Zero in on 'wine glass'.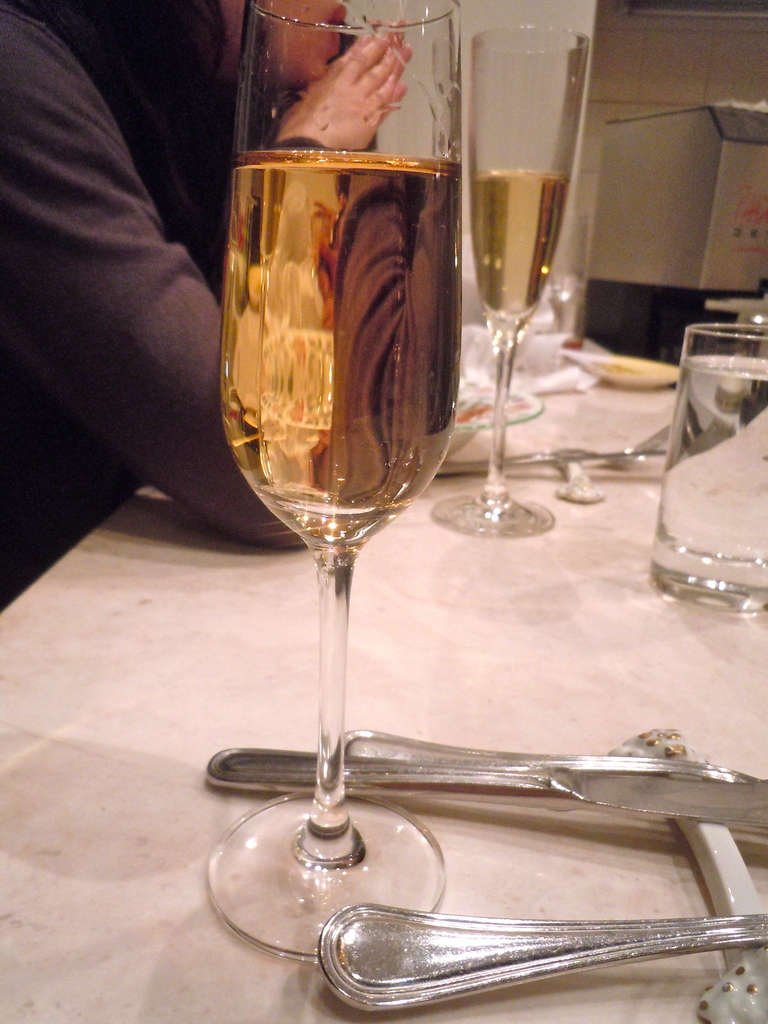
Zeroed in: <region>217, 3, 465, 961</region>.
